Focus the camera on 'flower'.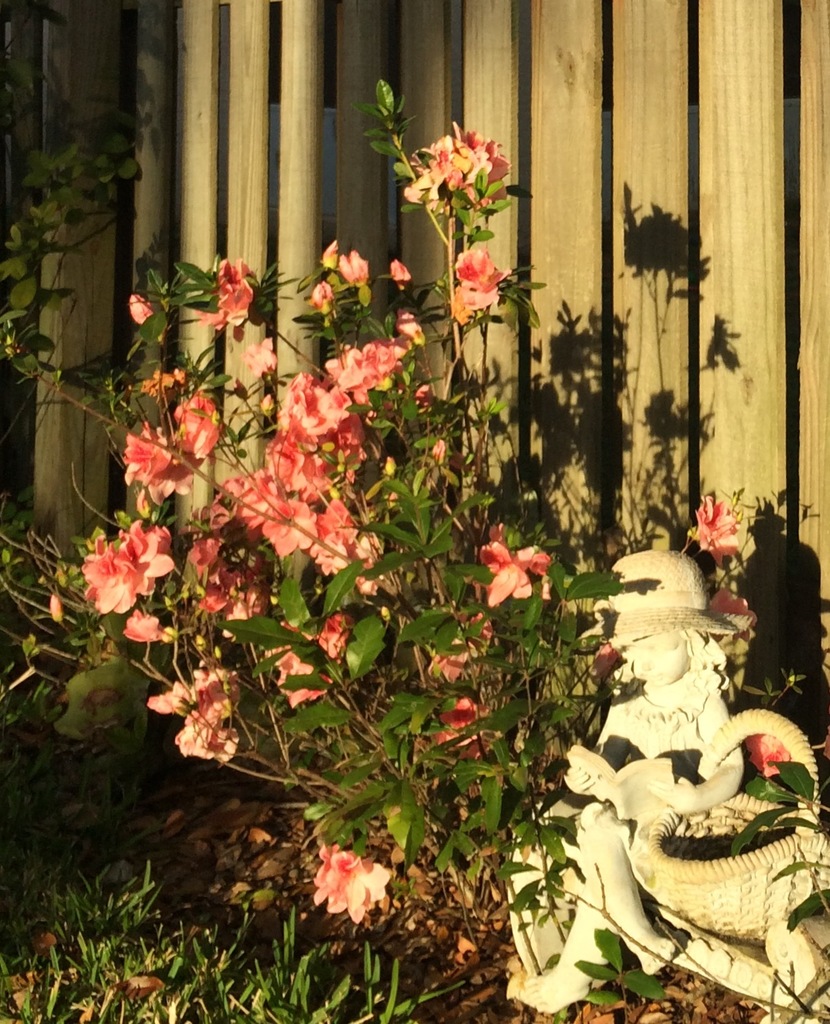
Focus region: rect(196, 253, 272, 340).
